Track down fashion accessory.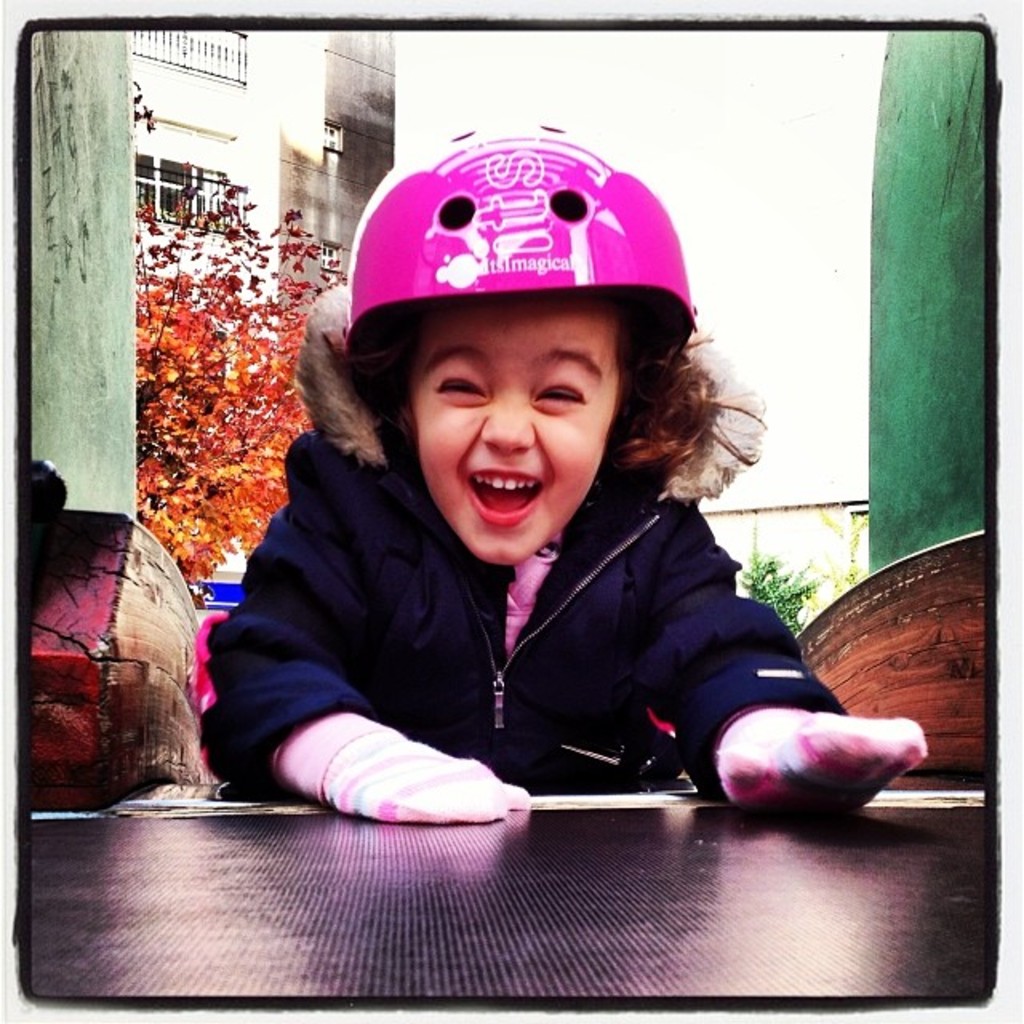
Tracked to rect(349, 123, 699, 358).
